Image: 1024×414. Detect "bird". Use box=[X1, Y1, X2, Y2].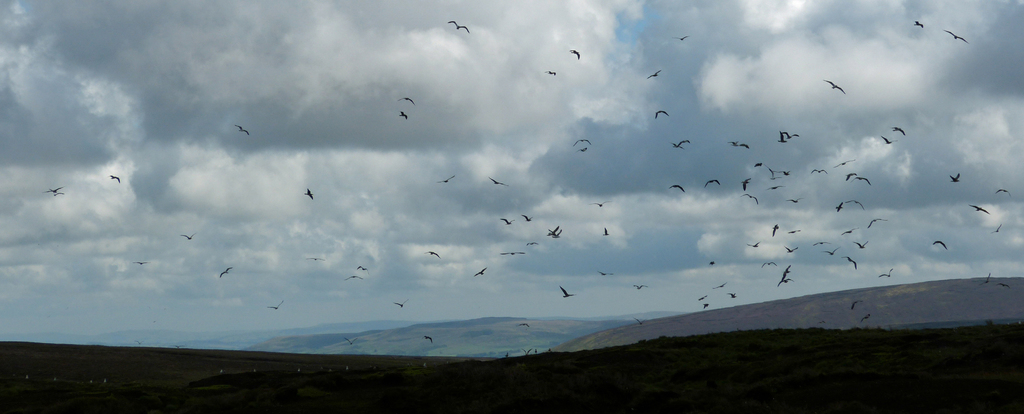
box=[449, 20, 471, 31].
